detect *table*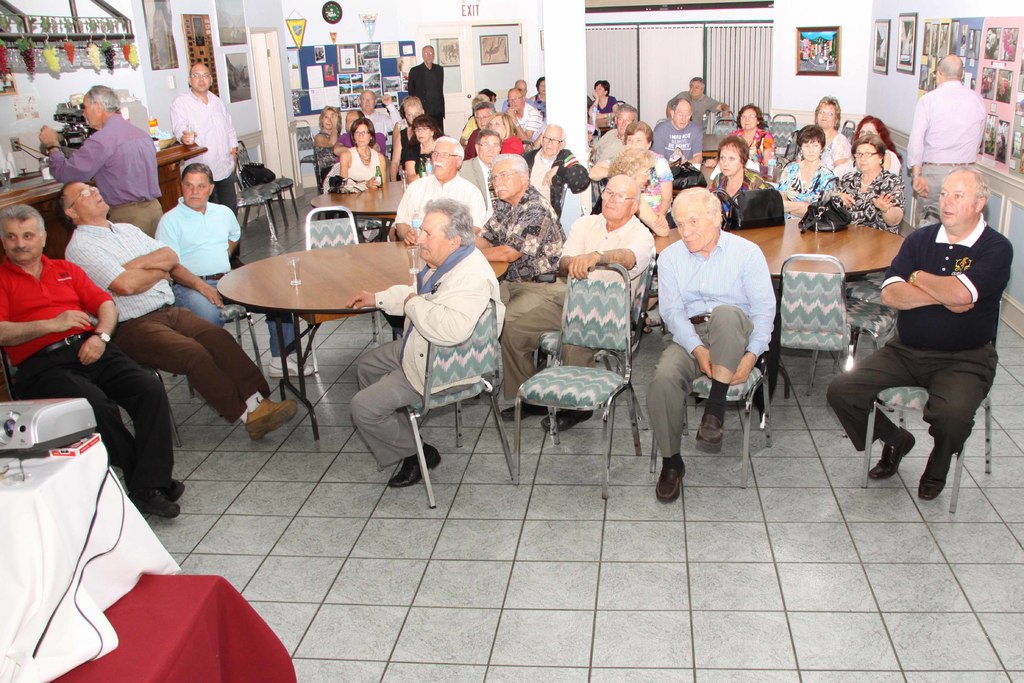
{"x1": 214, "y1": 239, "x2": 508, "y2": 436}
